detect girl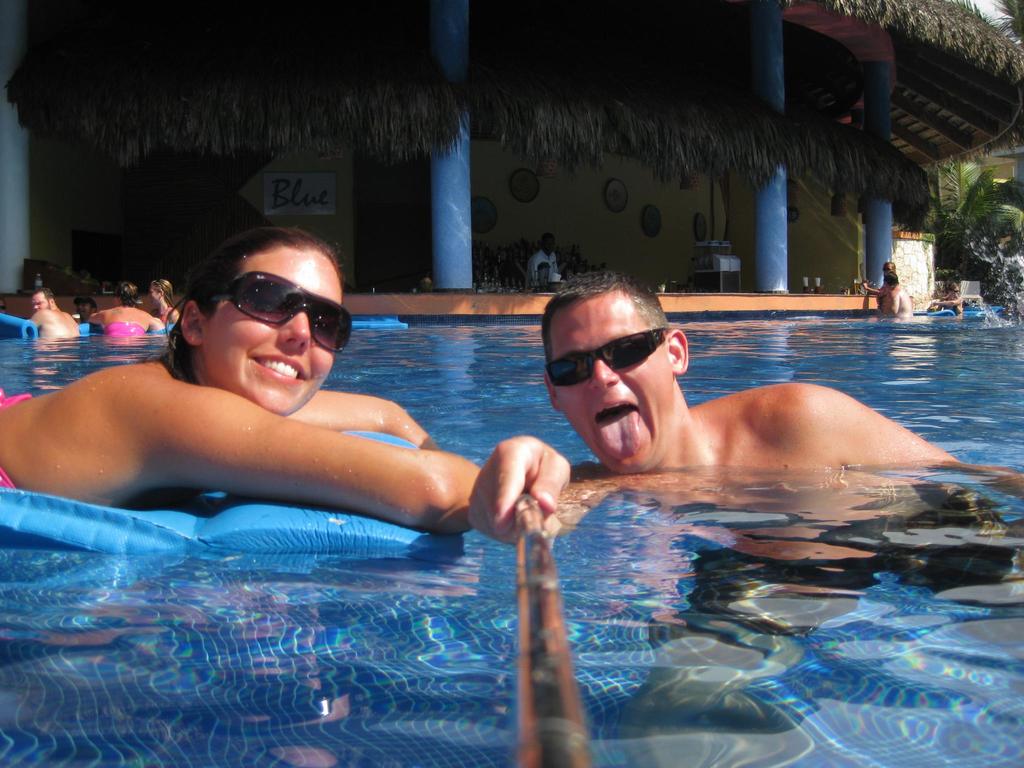
{"x1": 0, "y1": 225, "x2": 486, "y2": 536}
